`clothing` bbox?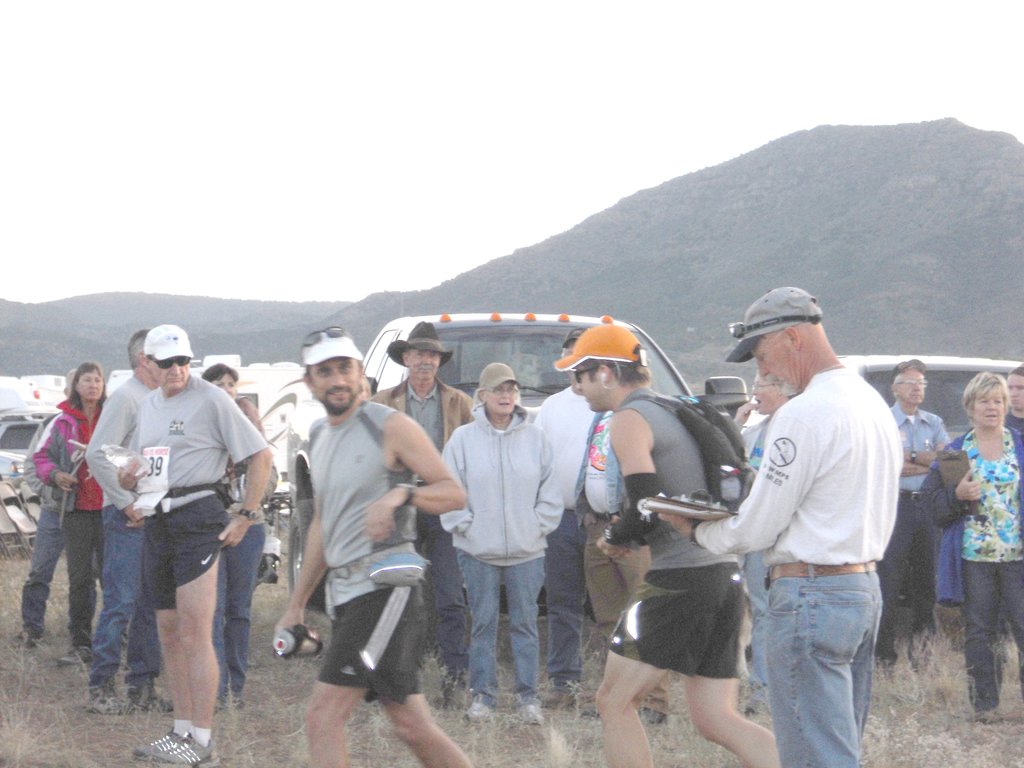
box(532, 387, 604, 680)
